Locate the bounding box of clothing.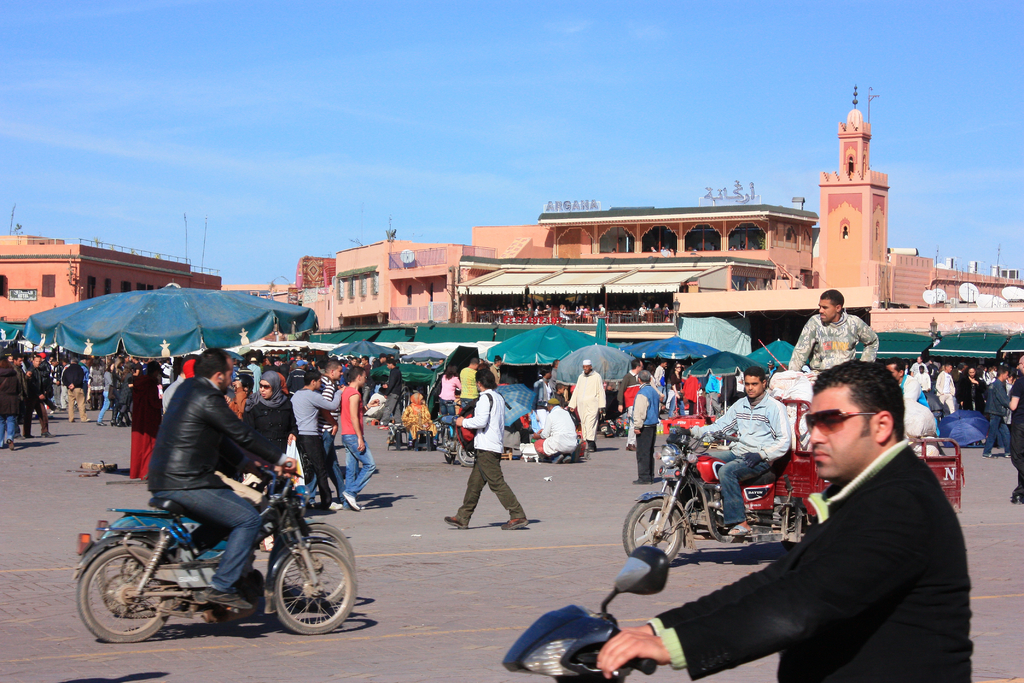
Bounding box: 128, 377, 166, 490.
